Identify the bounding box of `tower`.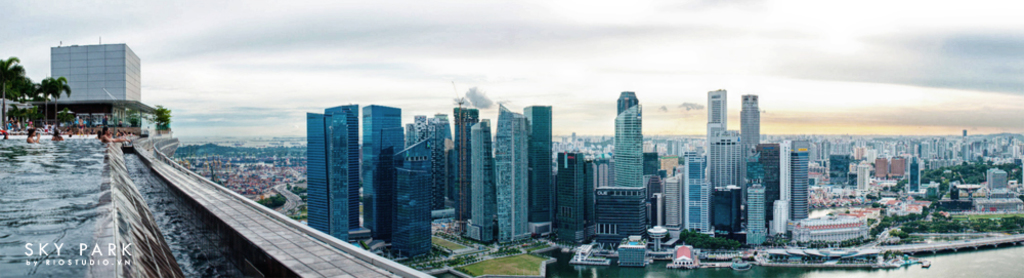
bbox(441, 103, 496, 234).
